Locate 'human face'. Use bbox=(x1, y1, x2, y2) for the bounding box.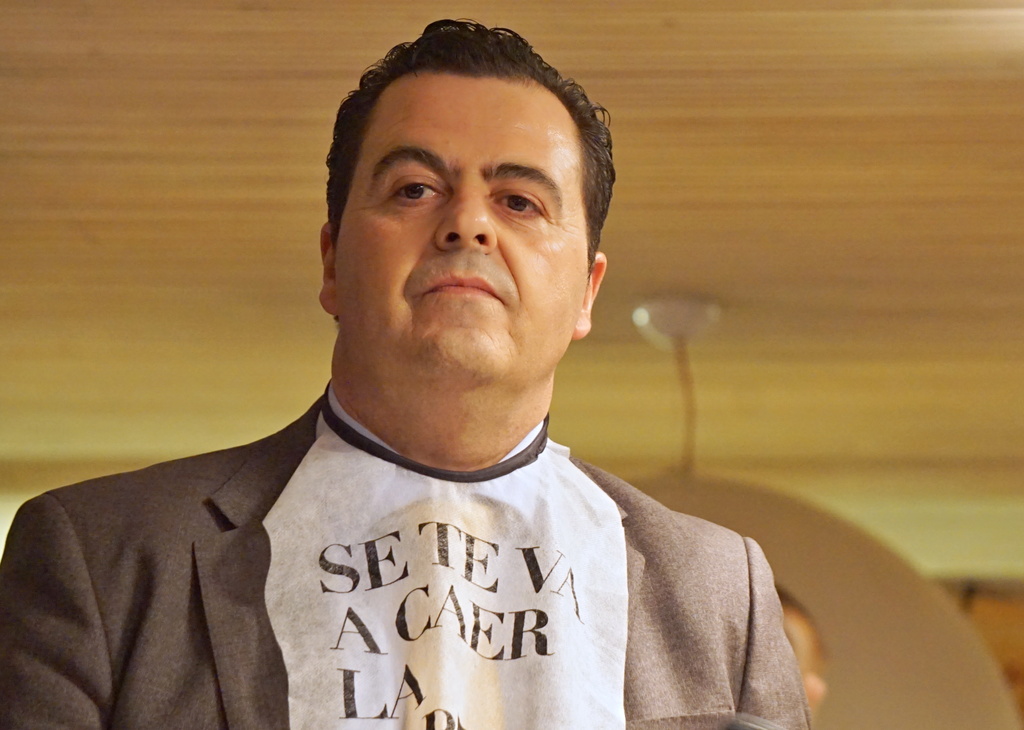
bbox=(331, 77, 587, 388).
